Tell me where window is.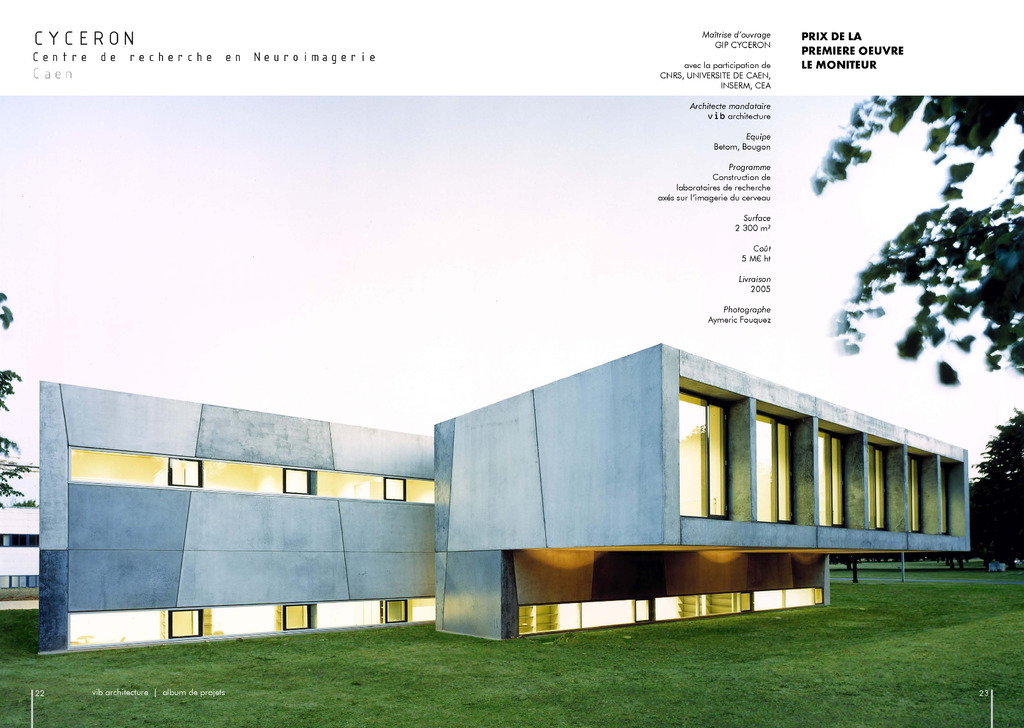
window is at bbox=[817, 425, 860, 531].
